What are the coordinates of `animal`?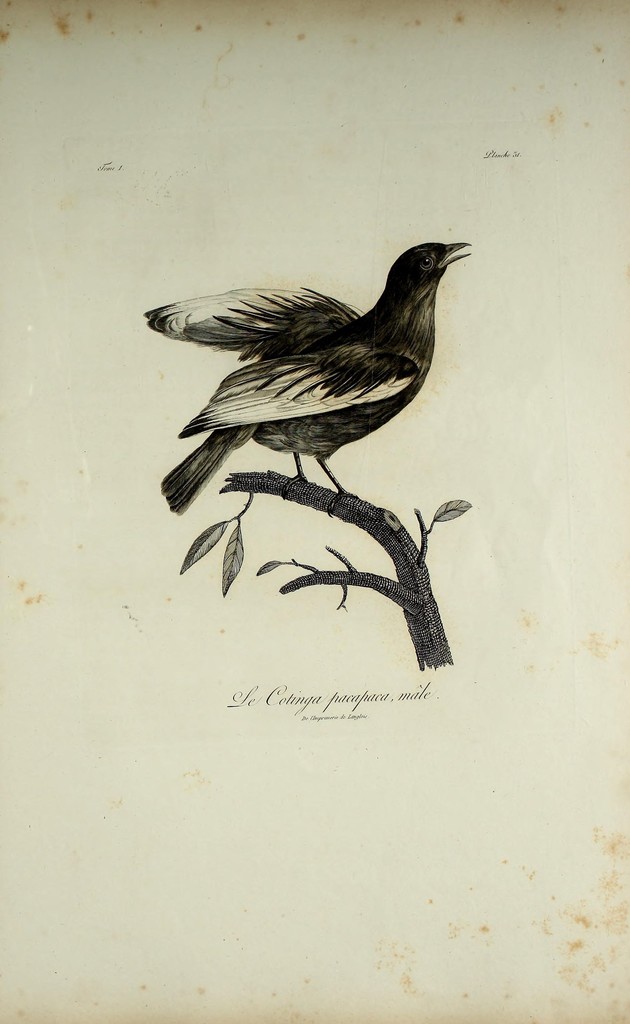
locate(159, 239, 471, 516).
